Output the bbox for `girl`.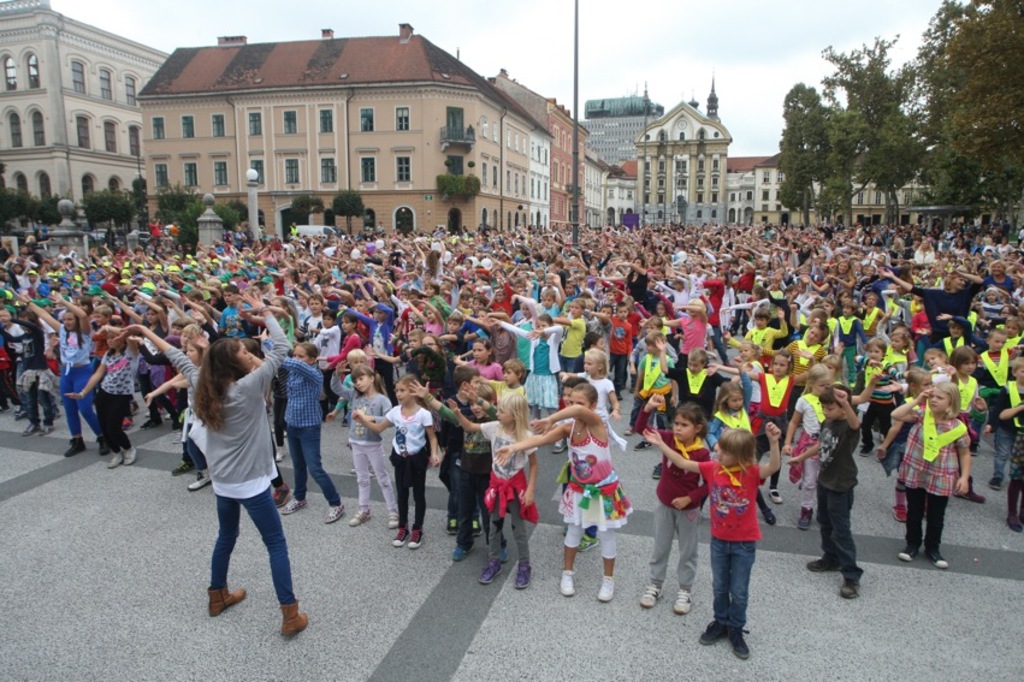
Rect(890, 366, 933, 521).
